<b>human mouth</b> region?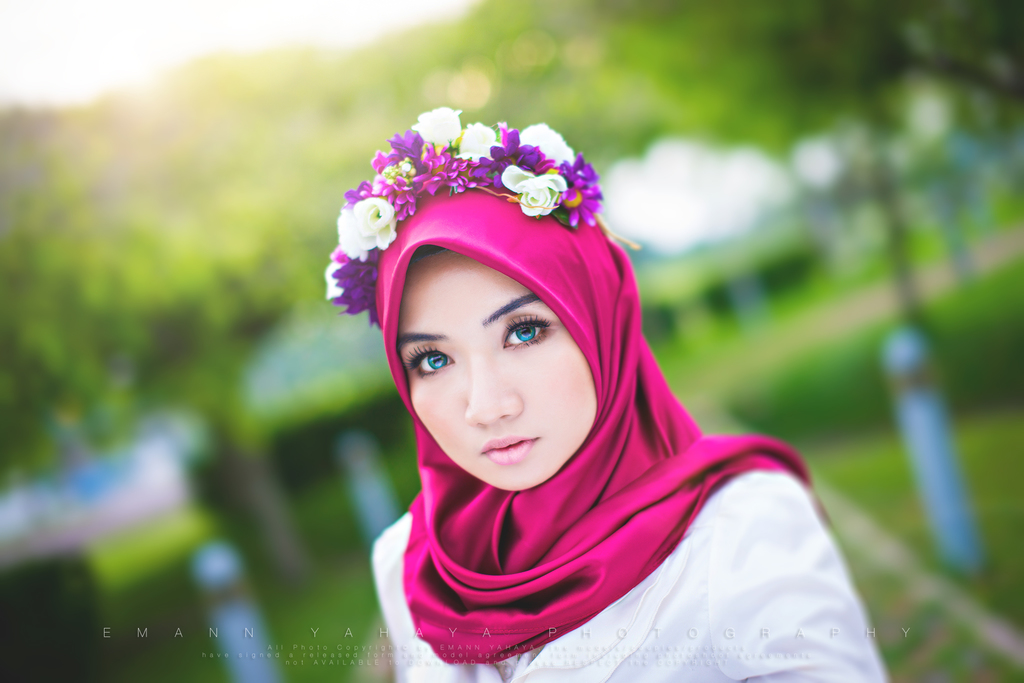
[left=482, top=435, right=539, bottom=466]
